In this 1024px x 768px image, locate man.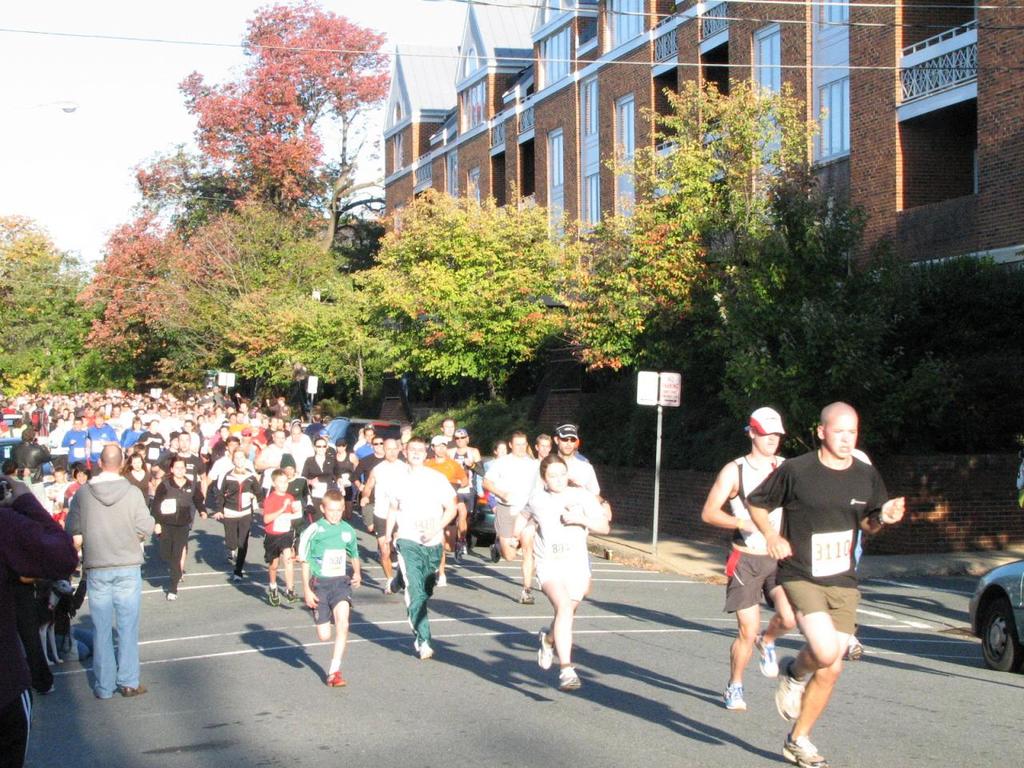
Bounding box: x1=744, y1=403, x2=905, y2=767.
